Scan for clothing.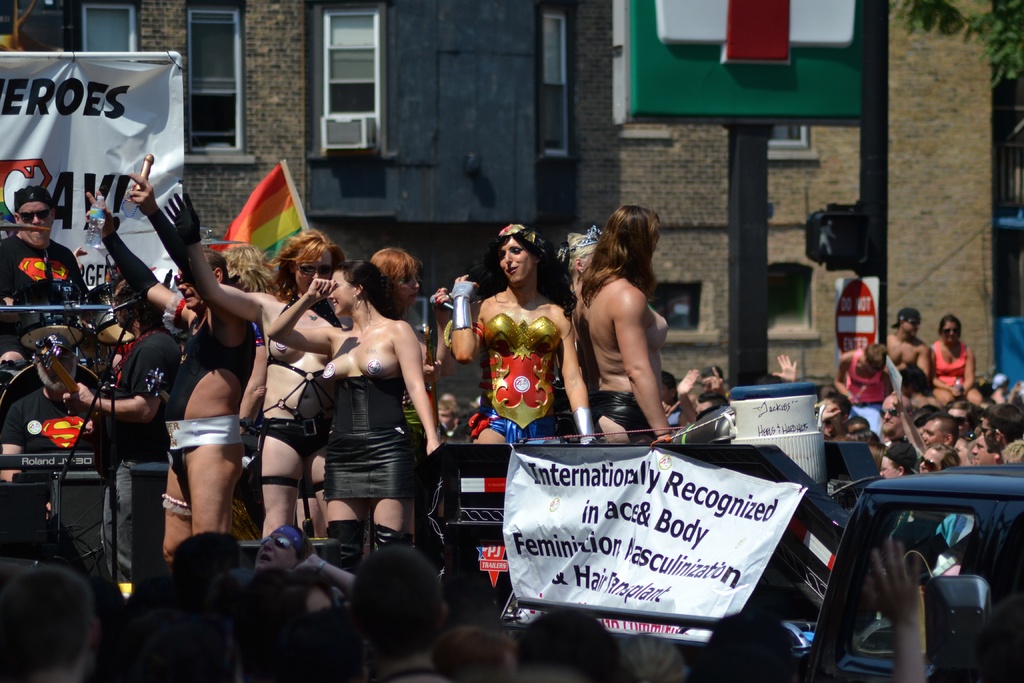
Scan result: (848, 352, 892, 411).
